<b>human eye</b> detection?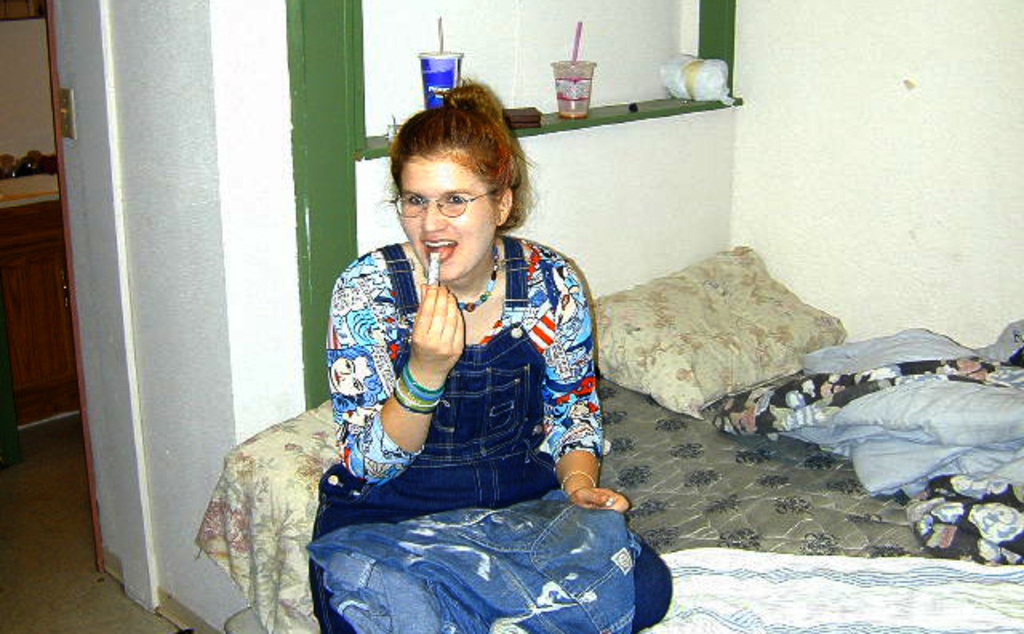
405/191/427/208
